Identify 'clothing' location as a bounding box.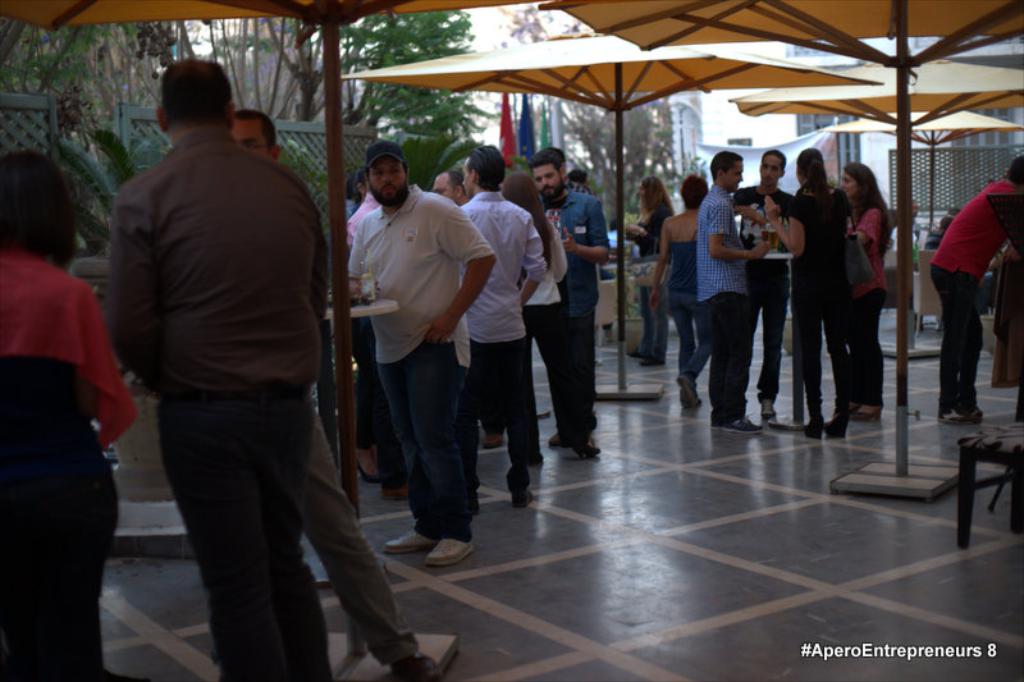
l=154, t=397, r=333, b=681.
